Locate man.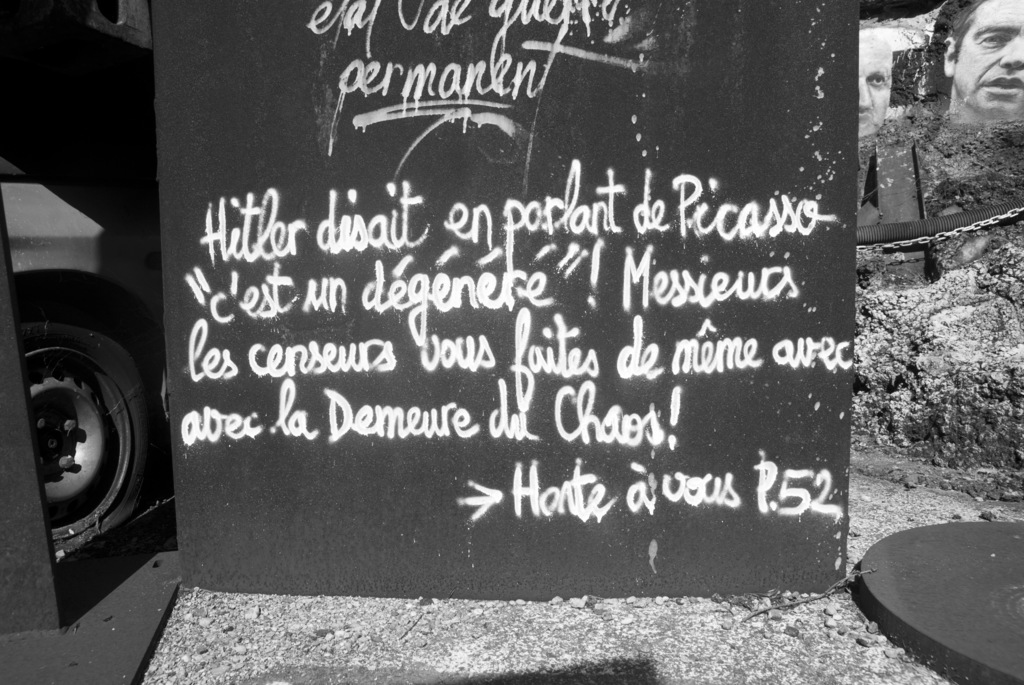
Bounding box: 854:20:896:138.
